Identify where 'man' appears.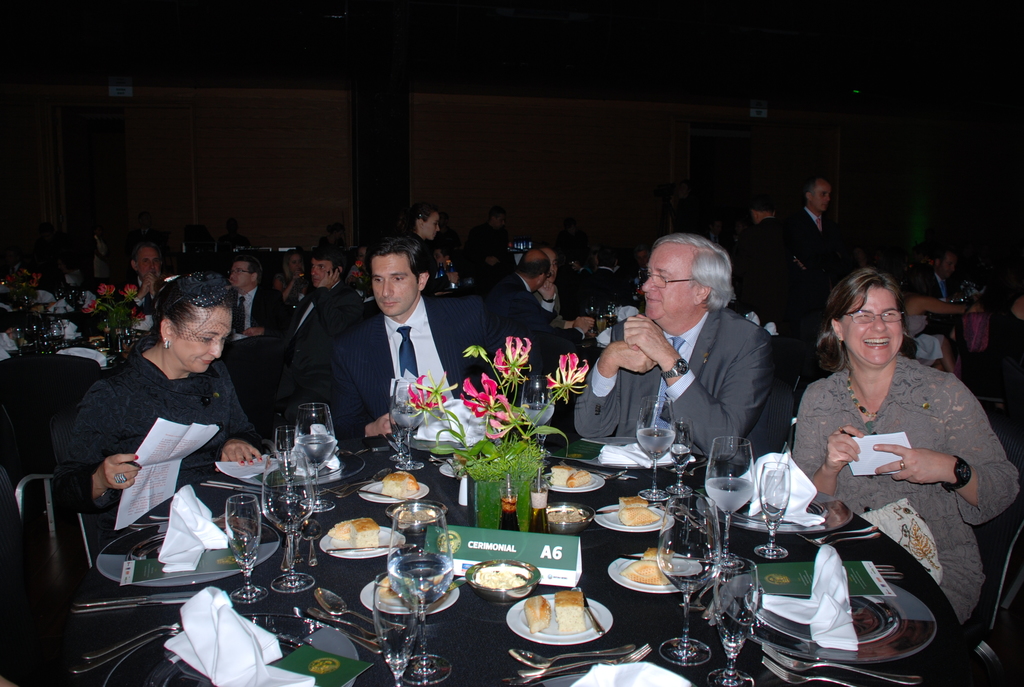
Appears at pyautogui.locateOnScreen(218, 255, 285, 336).
